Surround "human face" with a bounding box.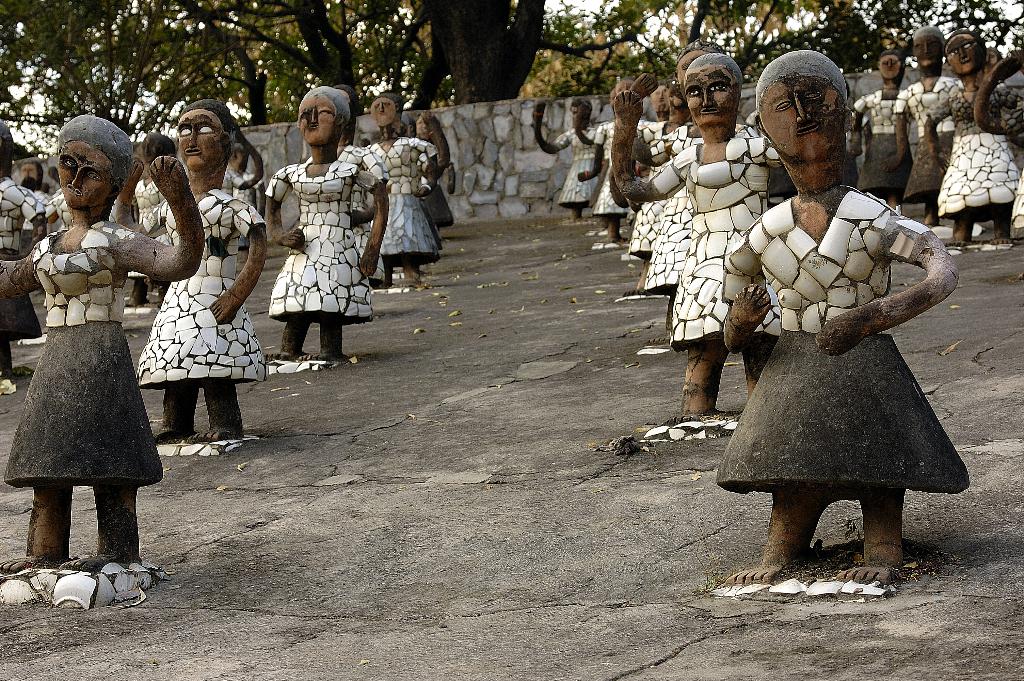
bbox=(913, 35, 944, 67).
